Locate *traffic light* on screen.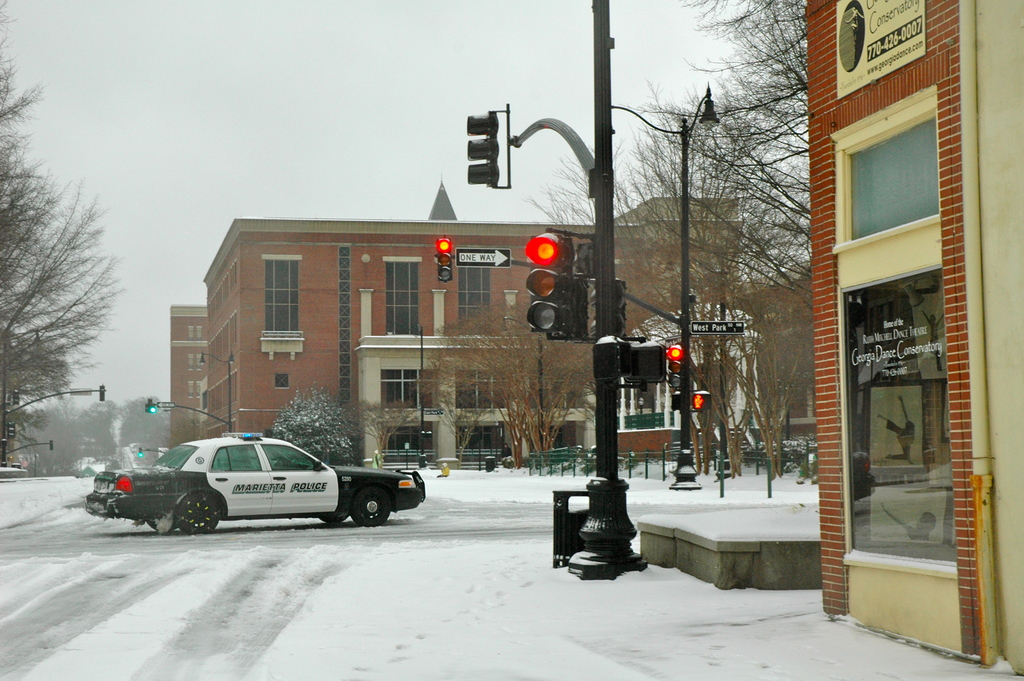
On screen at box(49, 439, 52, 452).
